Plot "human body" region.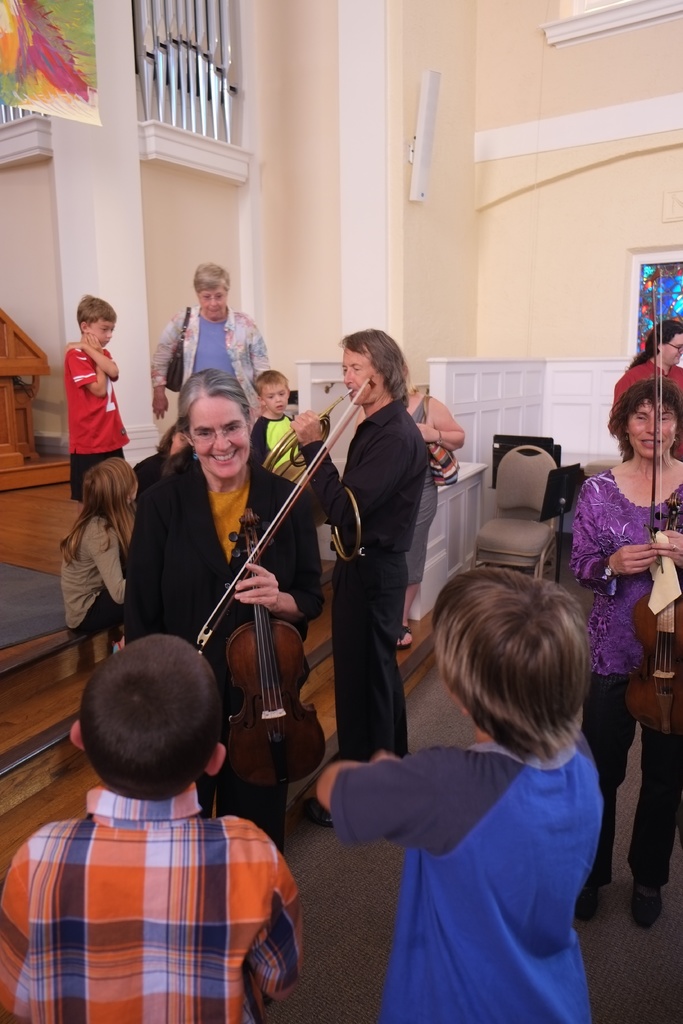
Plotted at [left=119, top=462, right=339, bottom=695].
